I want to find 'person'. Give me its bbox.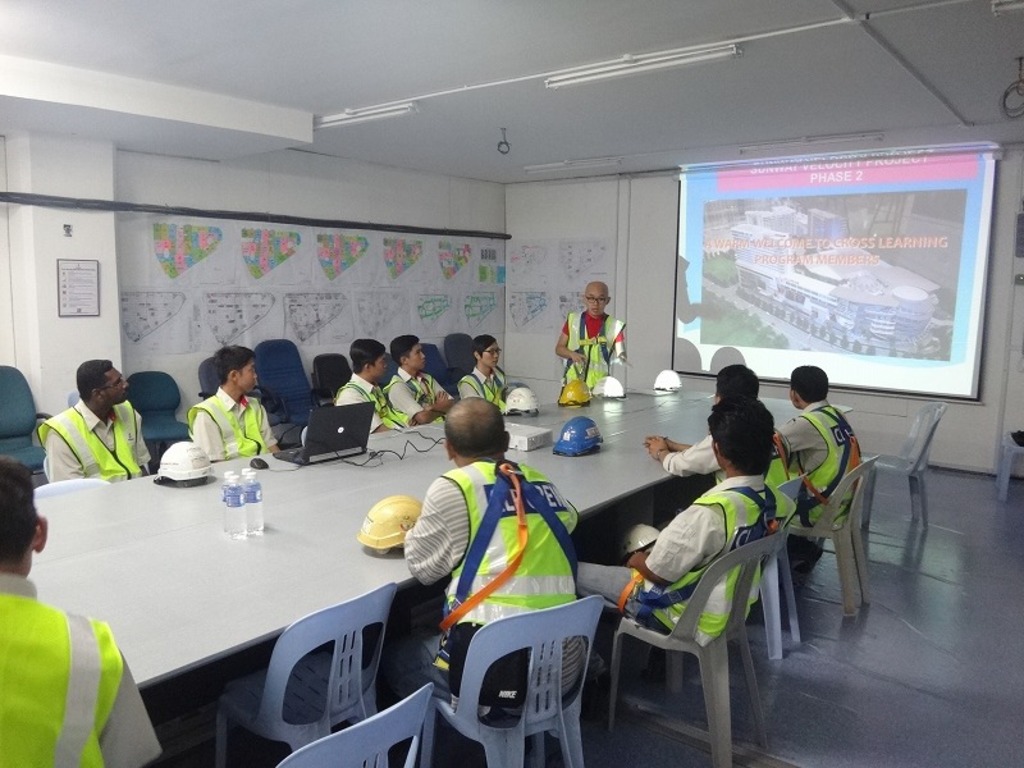
(x1=453, y1=329, x2=508, y2=413).
